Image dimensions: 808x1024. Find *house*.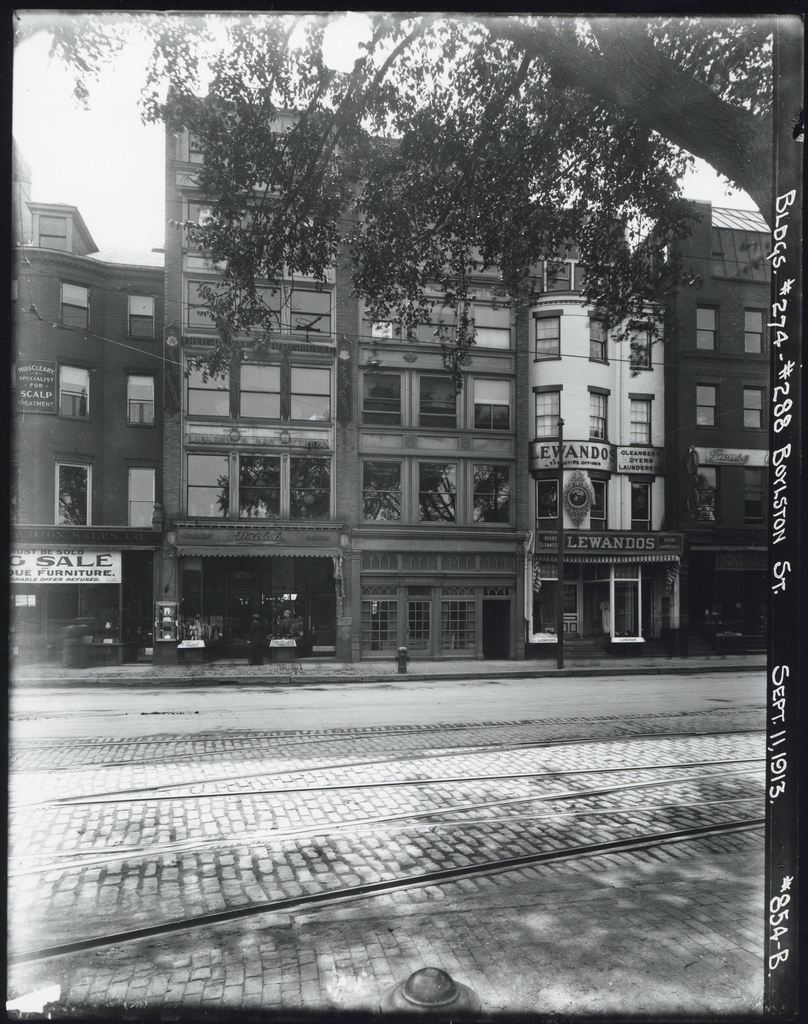
(left=12, top=204, right=153, bottom=660).
